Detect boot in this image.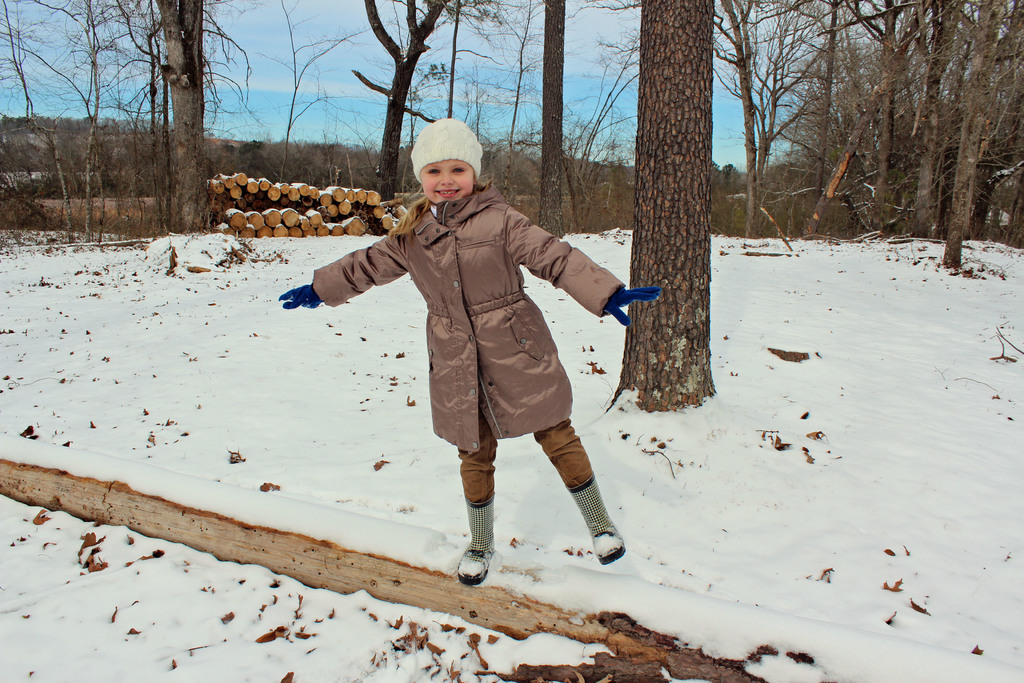
Detection: 564, 470, 625, 563.
